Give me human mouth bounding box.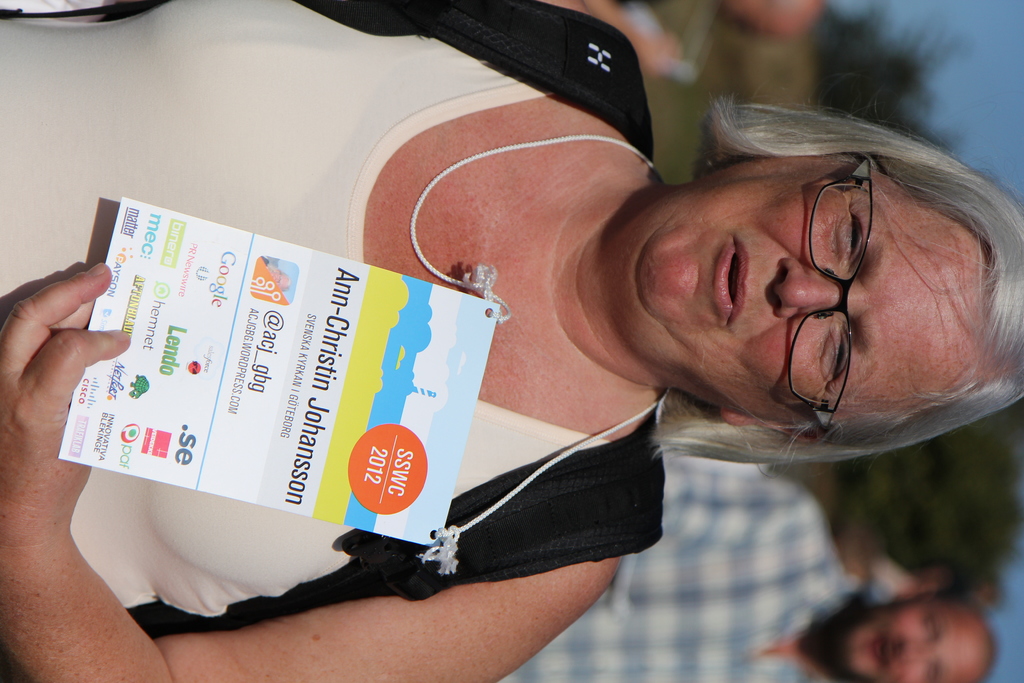
Rect(714, 236, 746, 323).
